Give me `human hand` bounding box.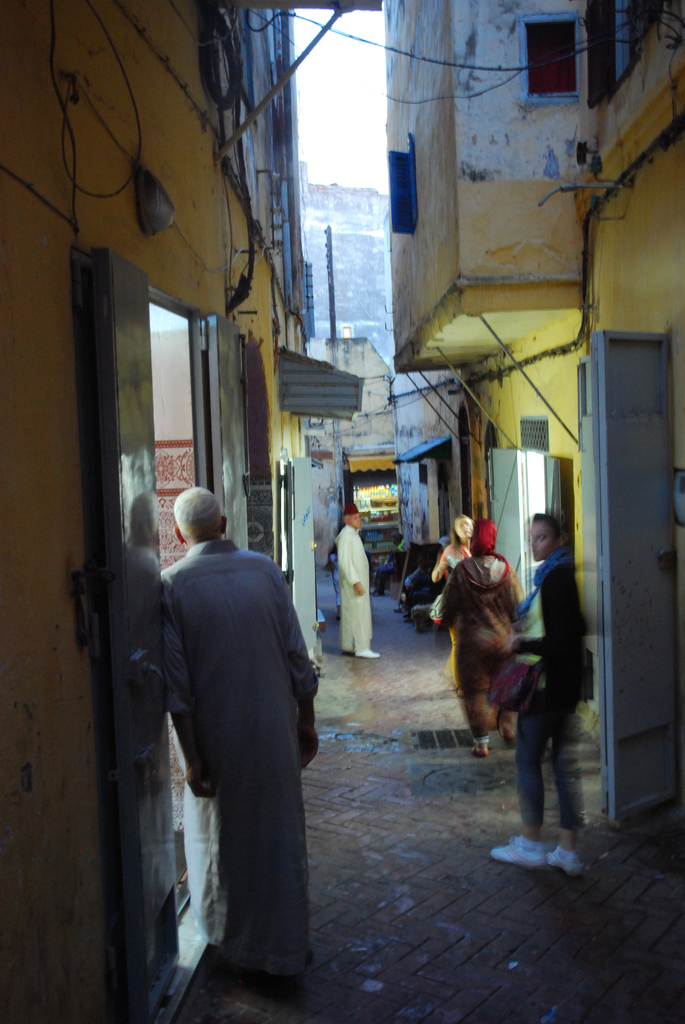
355:577:363:595.
